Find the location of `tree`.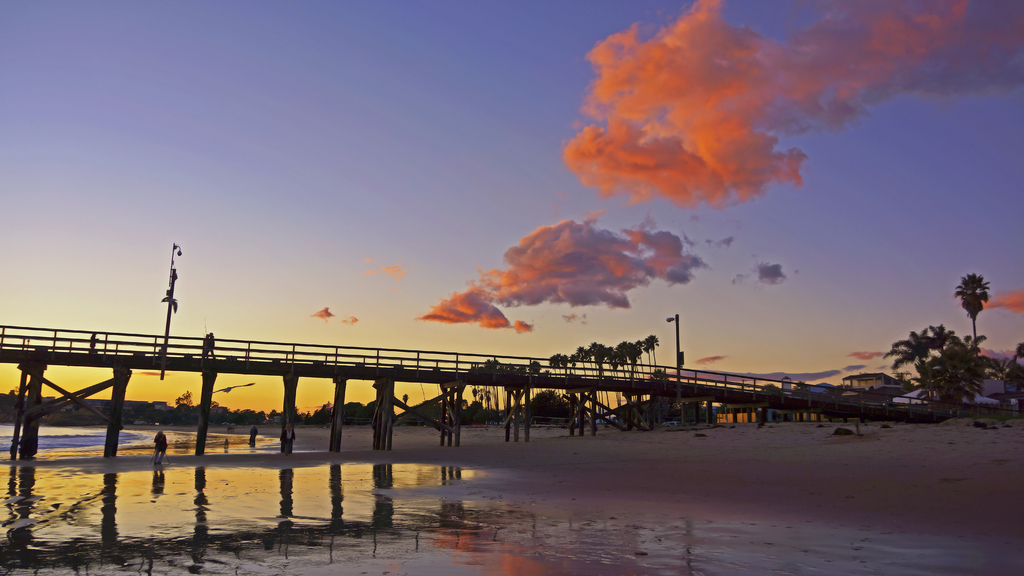
Location: {"left": 307, "top": 402, "right": 325, "bottom": 428}.
